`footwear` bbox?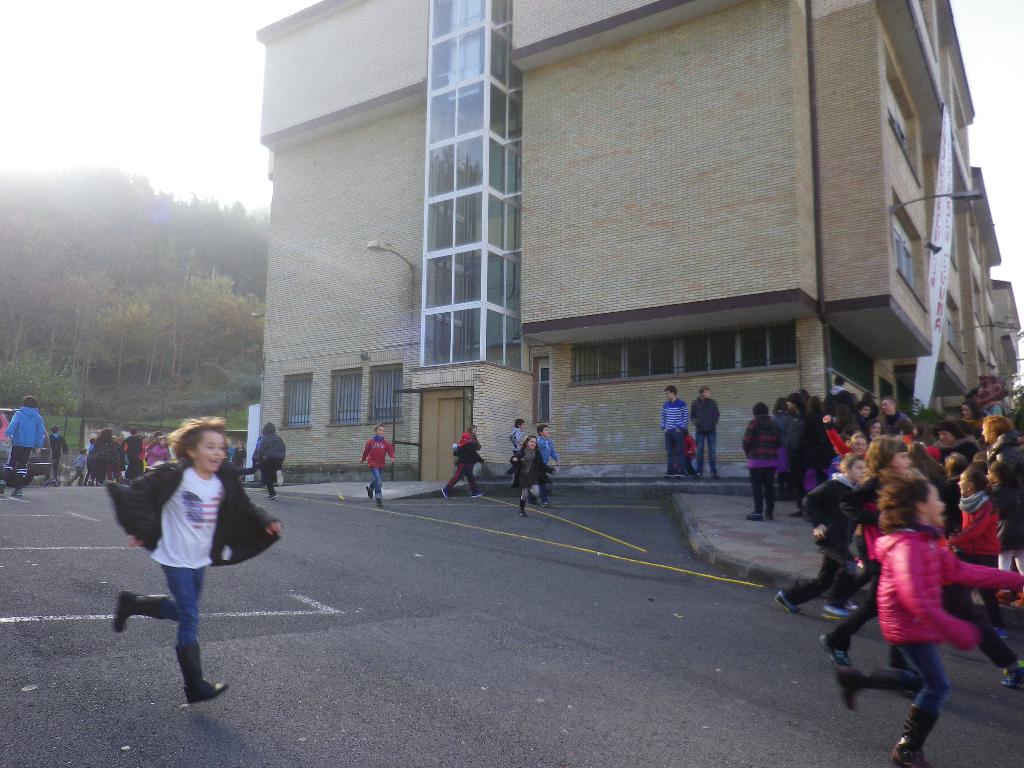
crop(518, 501, 527, 518)
